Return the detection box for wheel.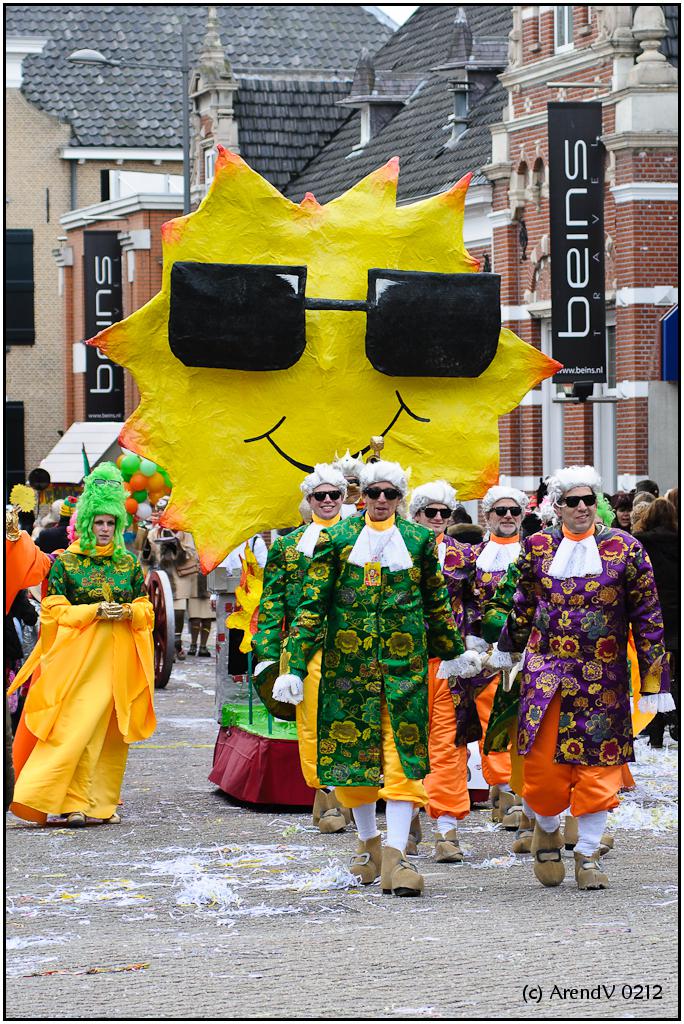
152,562,186,692.
